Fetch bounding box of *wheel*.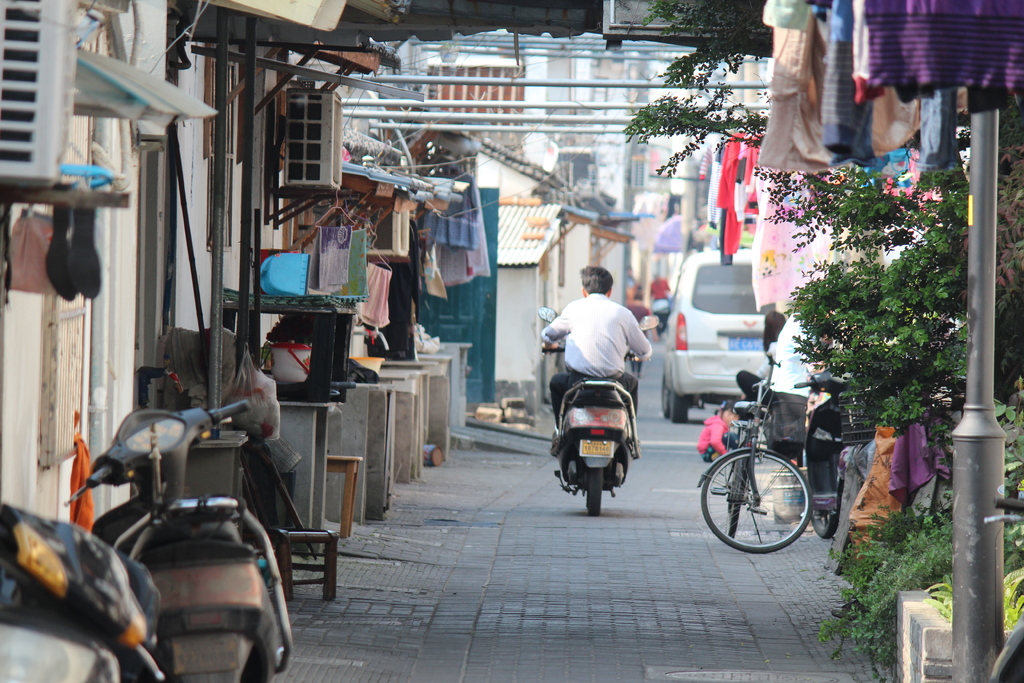
Bbox: box=[804, 502, 836, 542].
